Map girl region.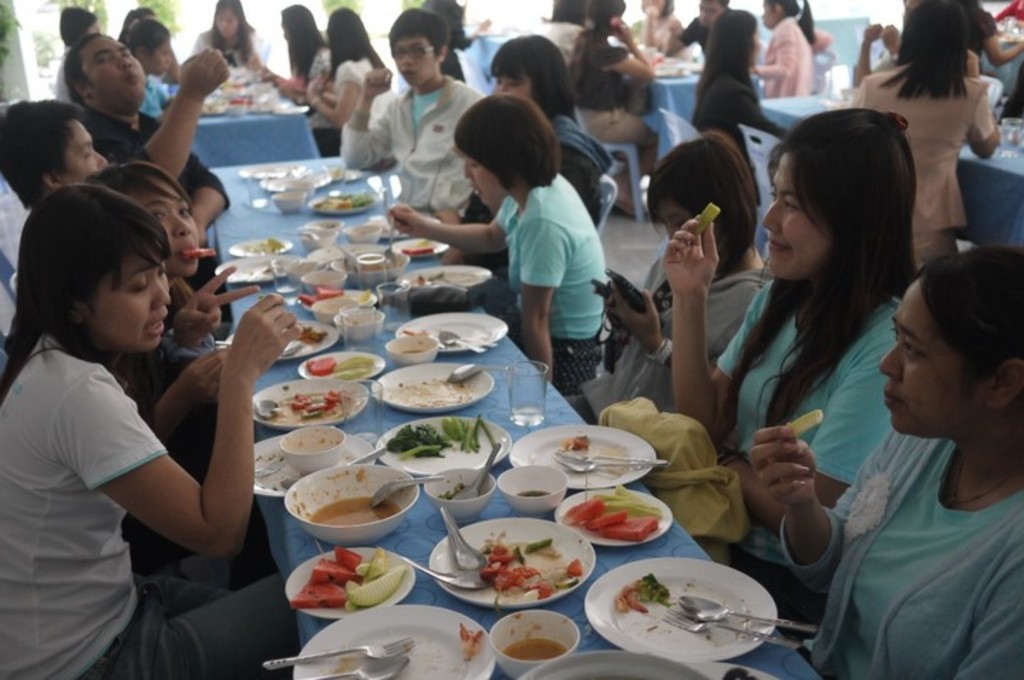
Mapped to (567,0,660,208).
